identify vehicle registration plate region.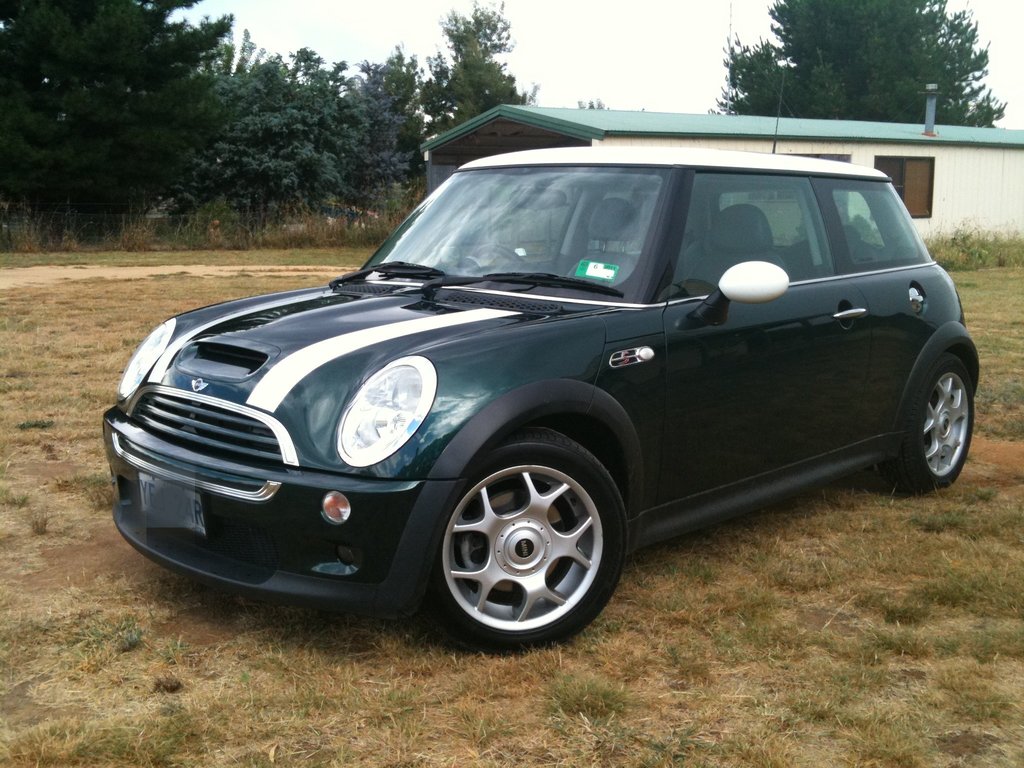
Region: 138:474:206:536.
